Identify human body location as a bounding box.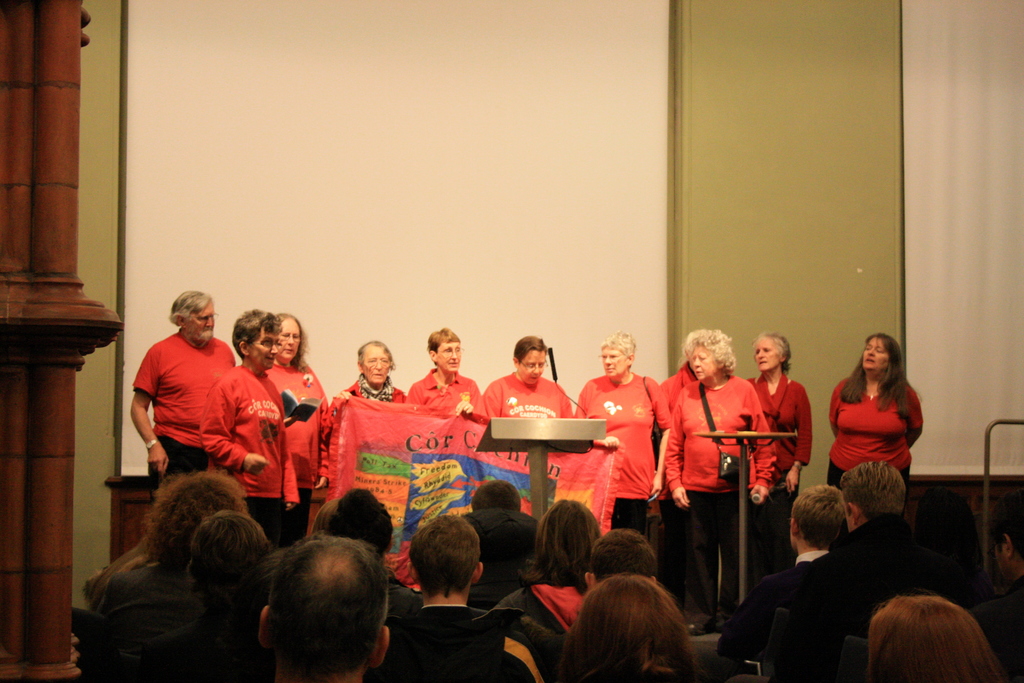
(406,370,476,422).
